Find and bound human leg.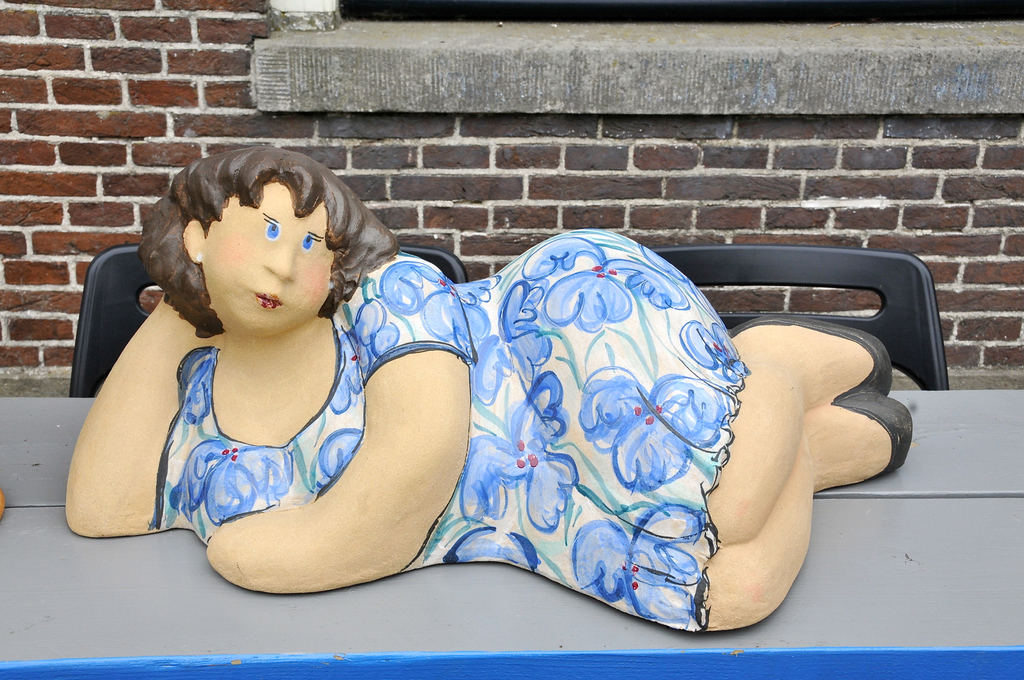
Bound: l=499, t=229, r=891, b=538.
